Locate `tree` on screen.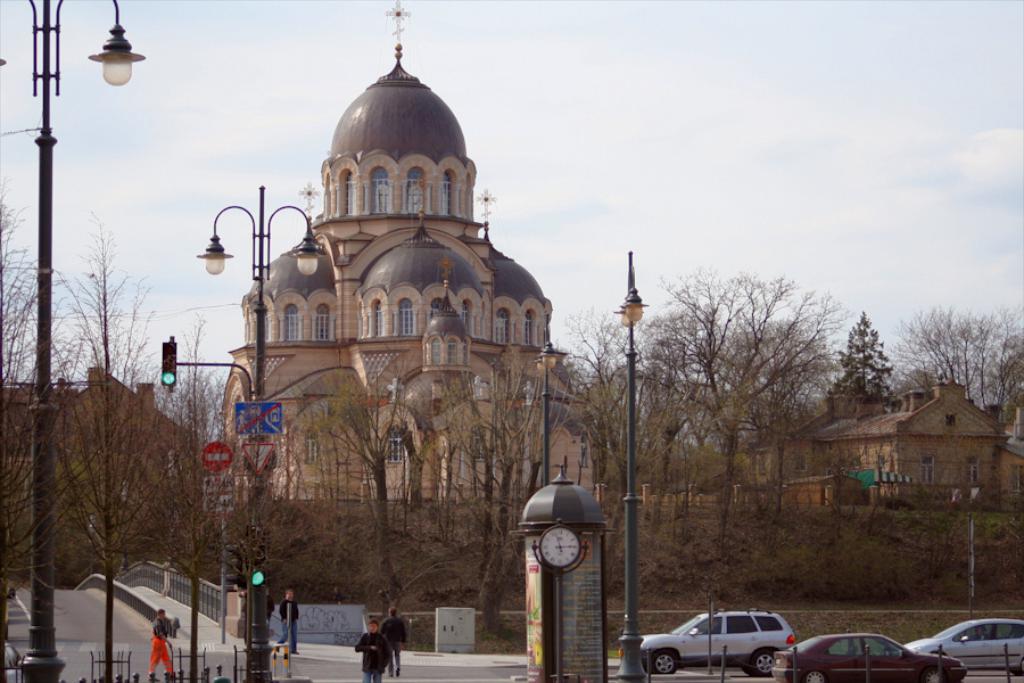
On screen at bbox=[829, 308, 898, 409].
